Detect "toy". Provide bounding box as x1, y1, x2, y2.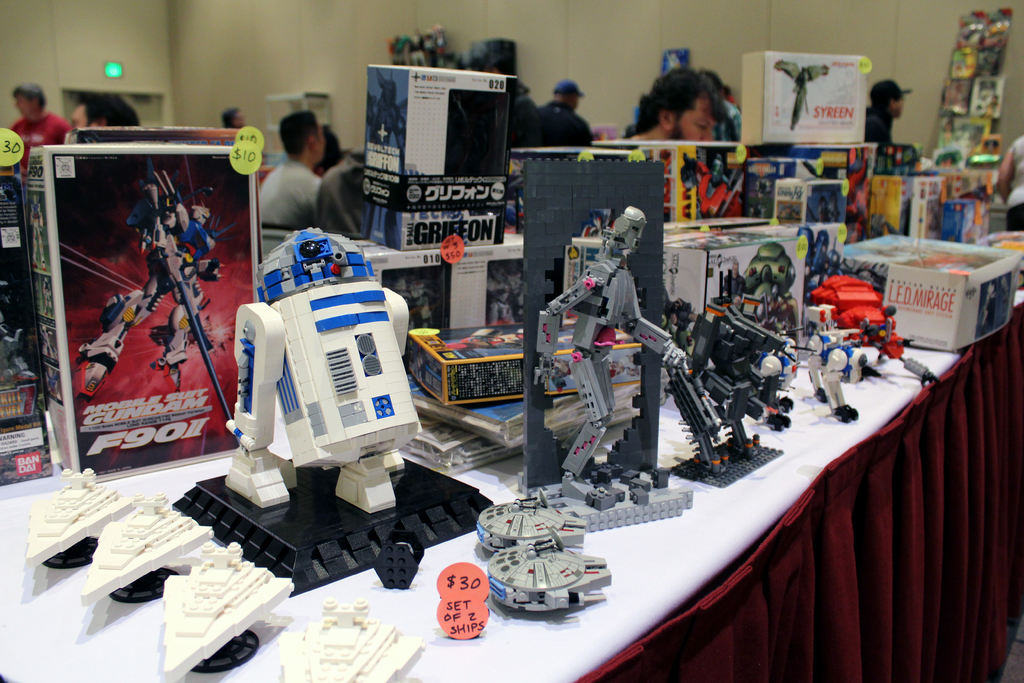
148, 538, 297, 670.
